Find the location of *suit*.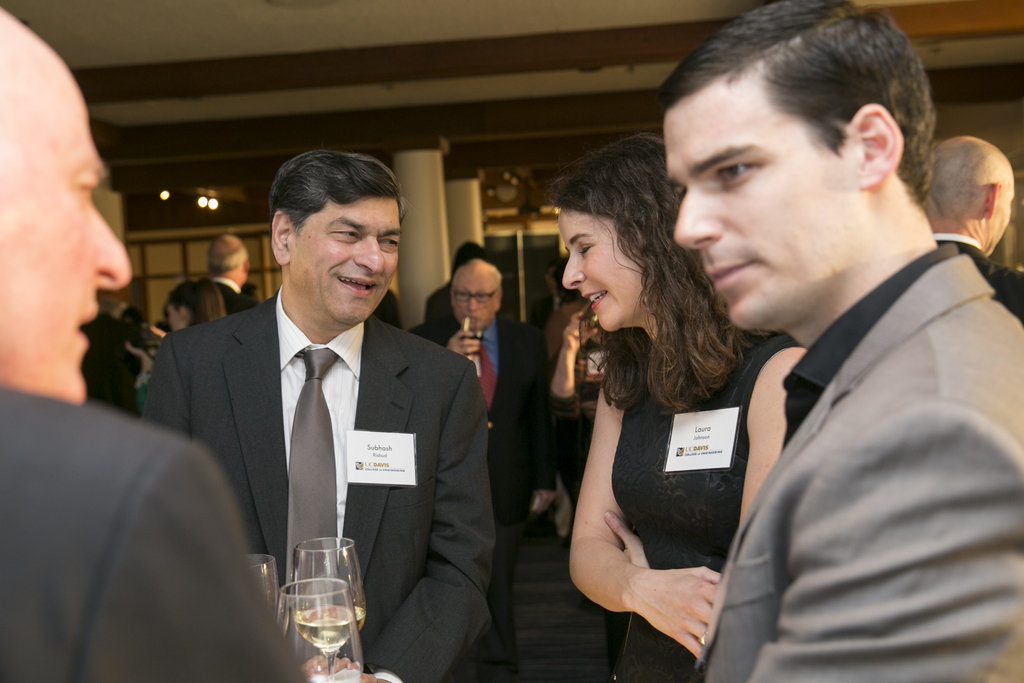
Location: x1=236, y1=201, x2=522, y2=680.
